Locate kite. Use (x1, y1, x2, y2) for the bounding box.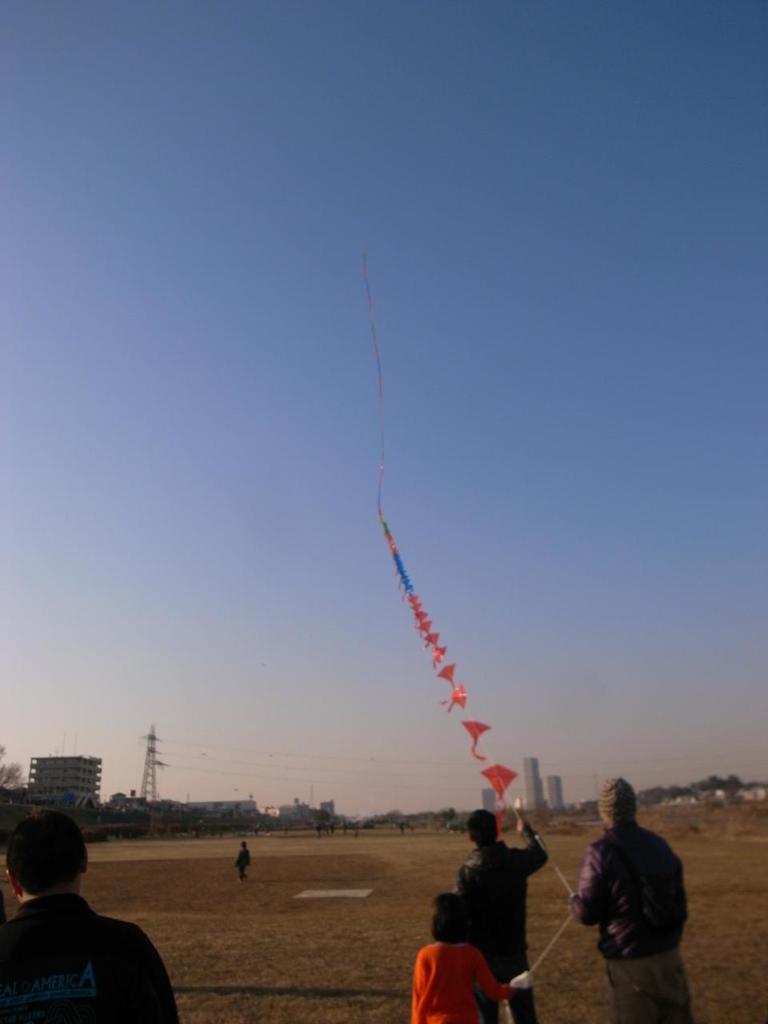
(478, 762, 524, 838).
